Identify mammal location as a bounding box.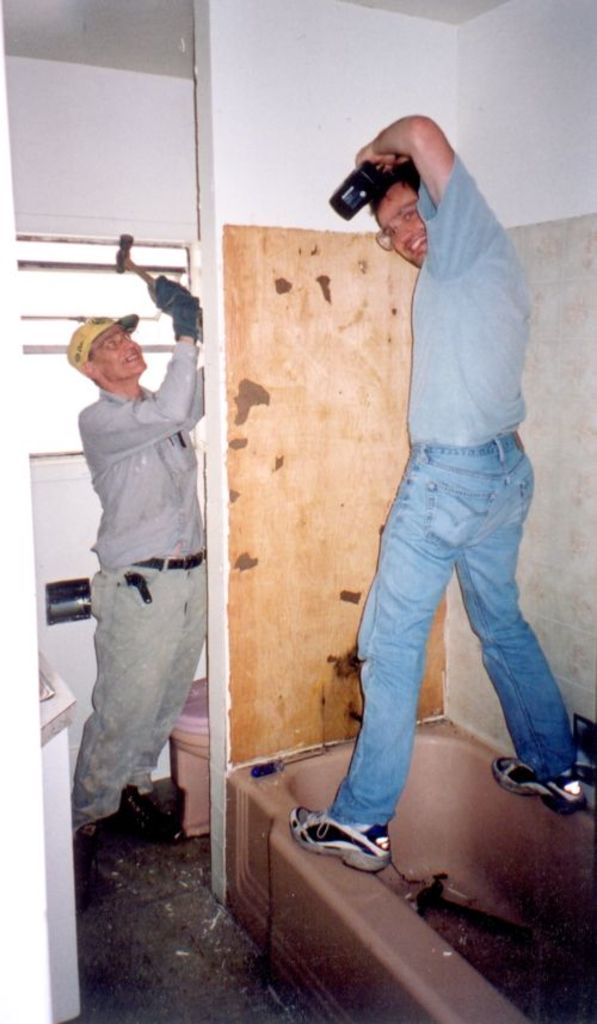
288,112,591,875.
